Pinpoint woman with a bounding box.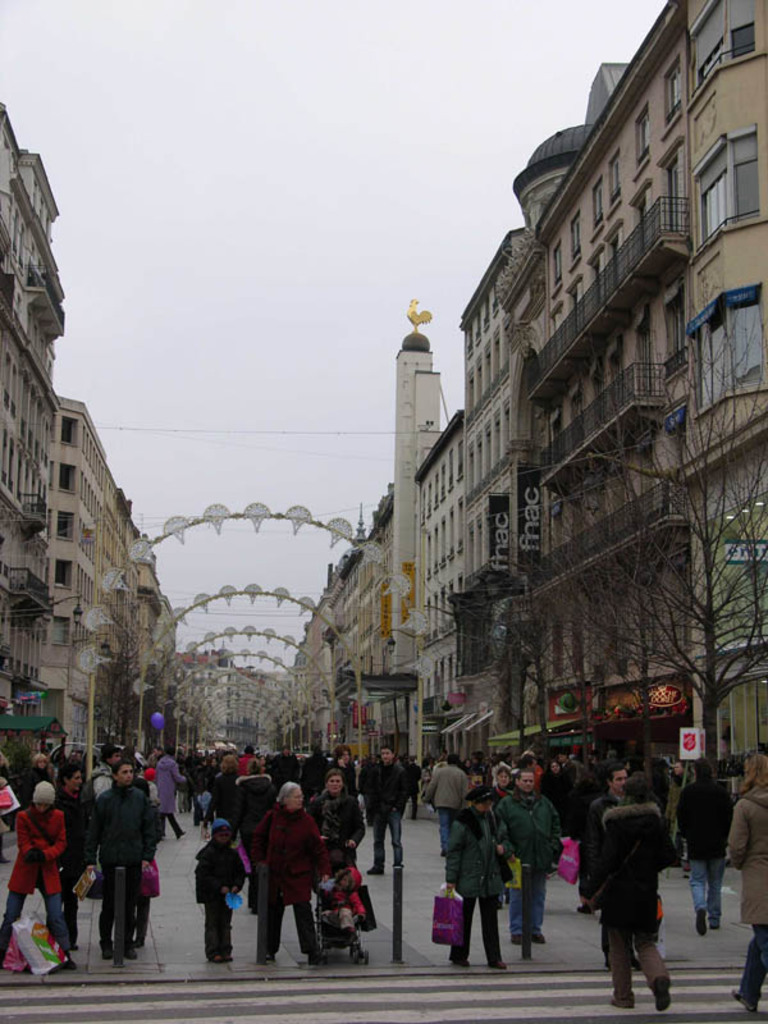
{"left": 255, "top": 785, "right": 329, "bottom": 964}.
